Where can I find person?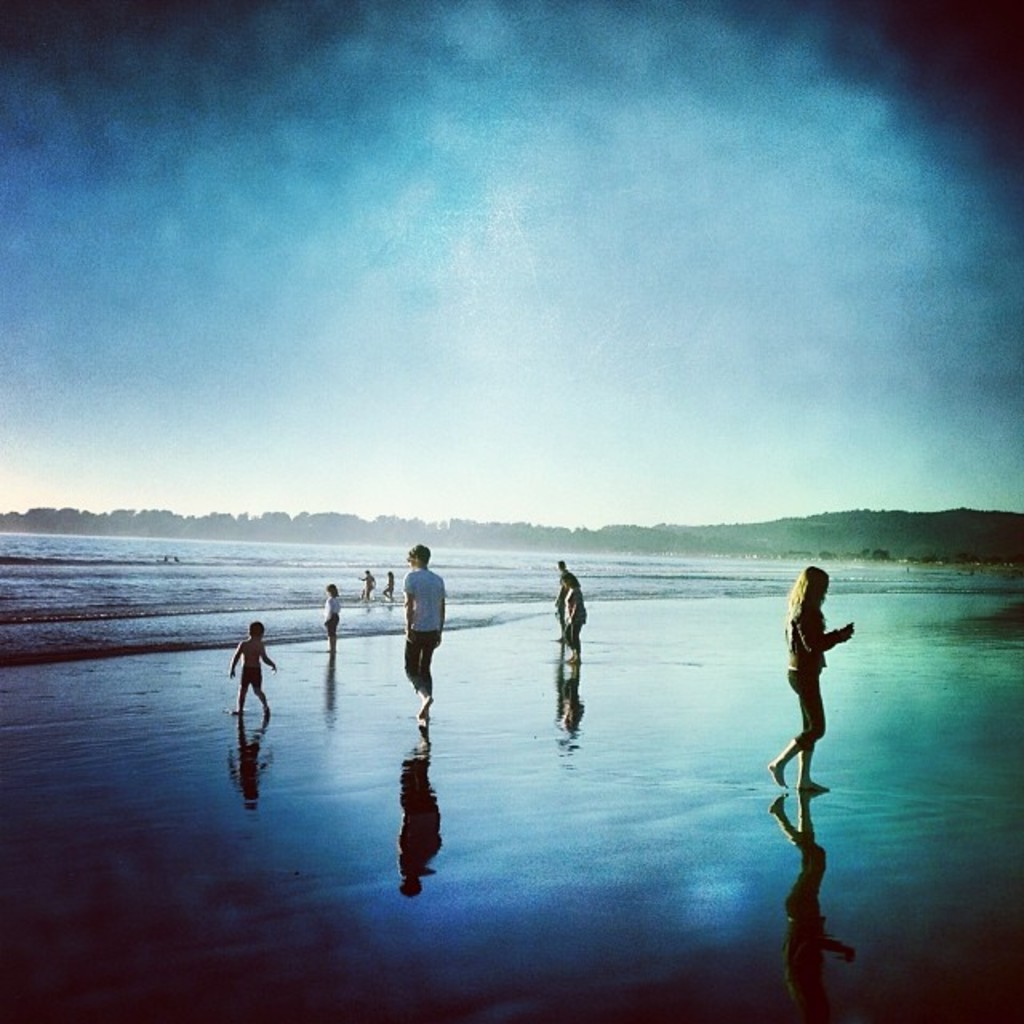
You can find it at [x1=355, y1=570, x2=374, y2=598].
